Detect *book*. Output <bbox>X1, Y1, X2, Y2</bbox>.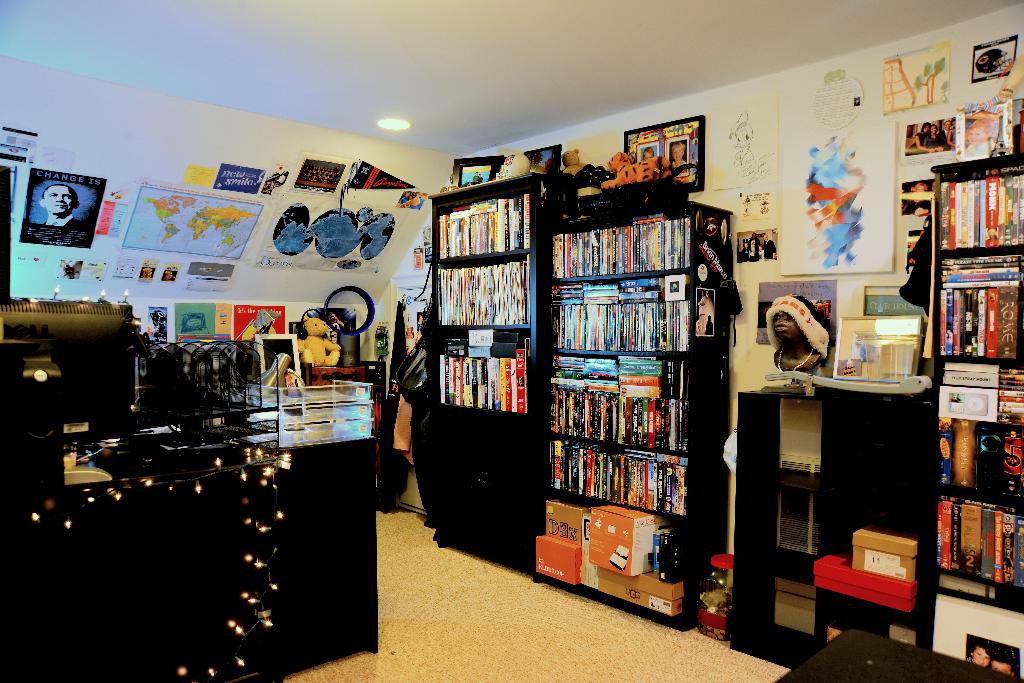
<bbox>986, 288, 999, 361</bbox>.
